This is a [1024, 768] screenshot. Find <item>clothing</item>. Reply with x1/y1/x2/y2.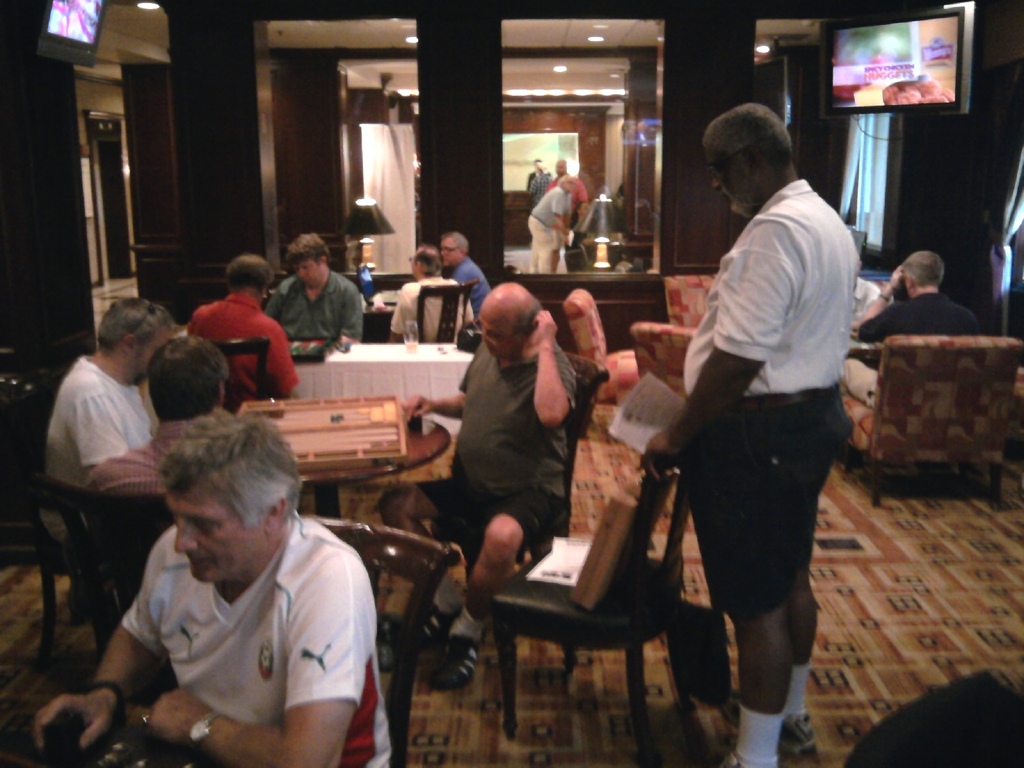
844/298/982/386.
